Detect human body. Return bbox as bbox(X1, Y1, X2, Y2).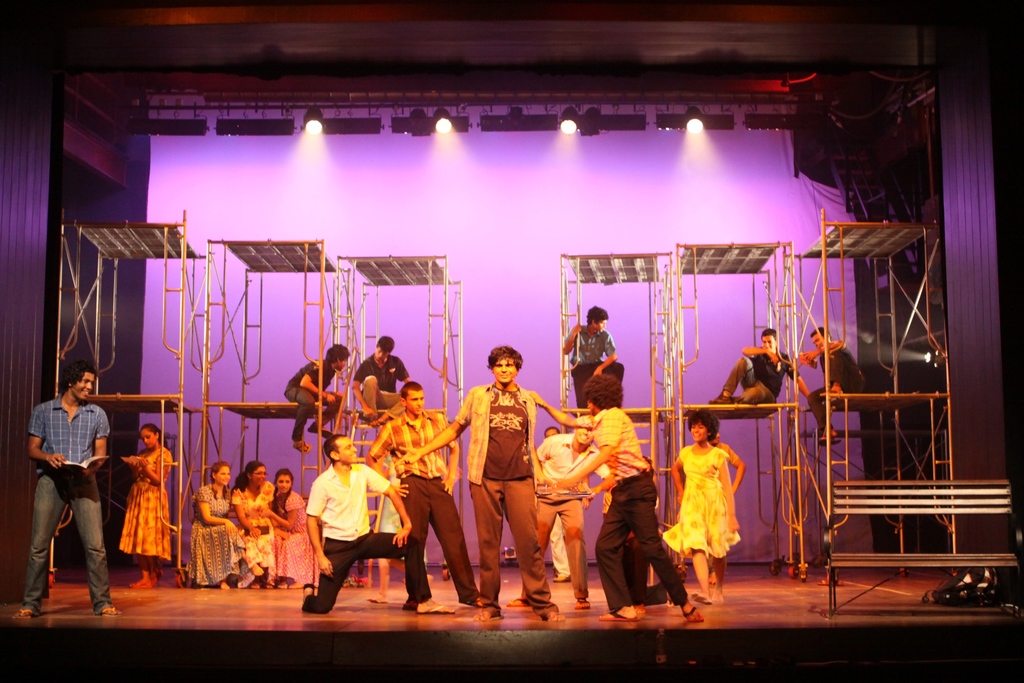
bbox(564, 308, 622, 415).
